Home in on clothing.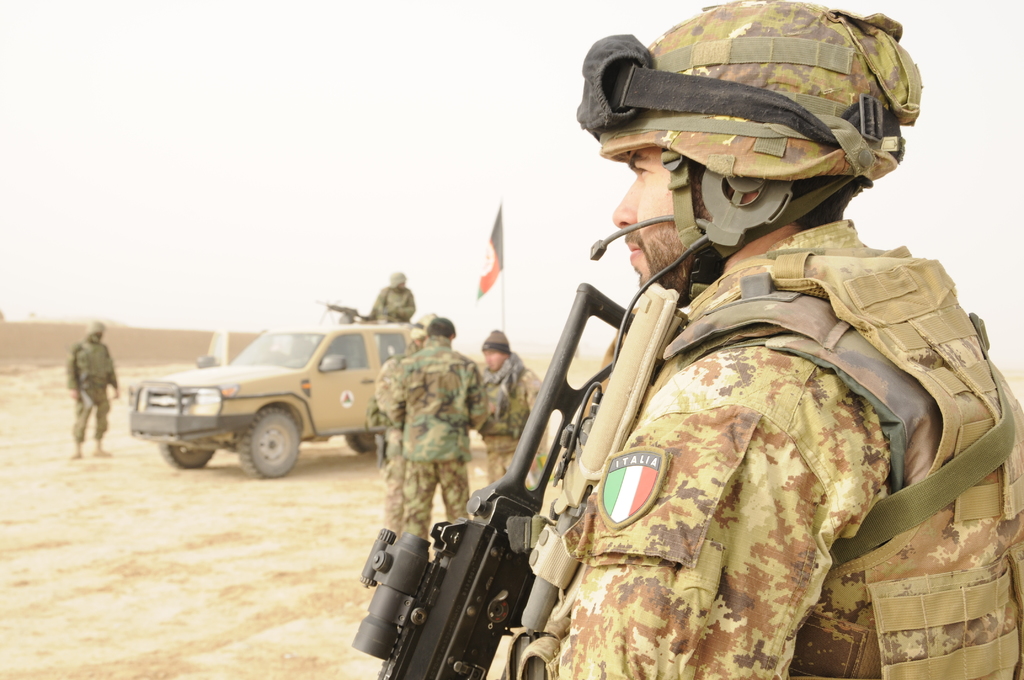
Homed in at (385,338,492,533).
